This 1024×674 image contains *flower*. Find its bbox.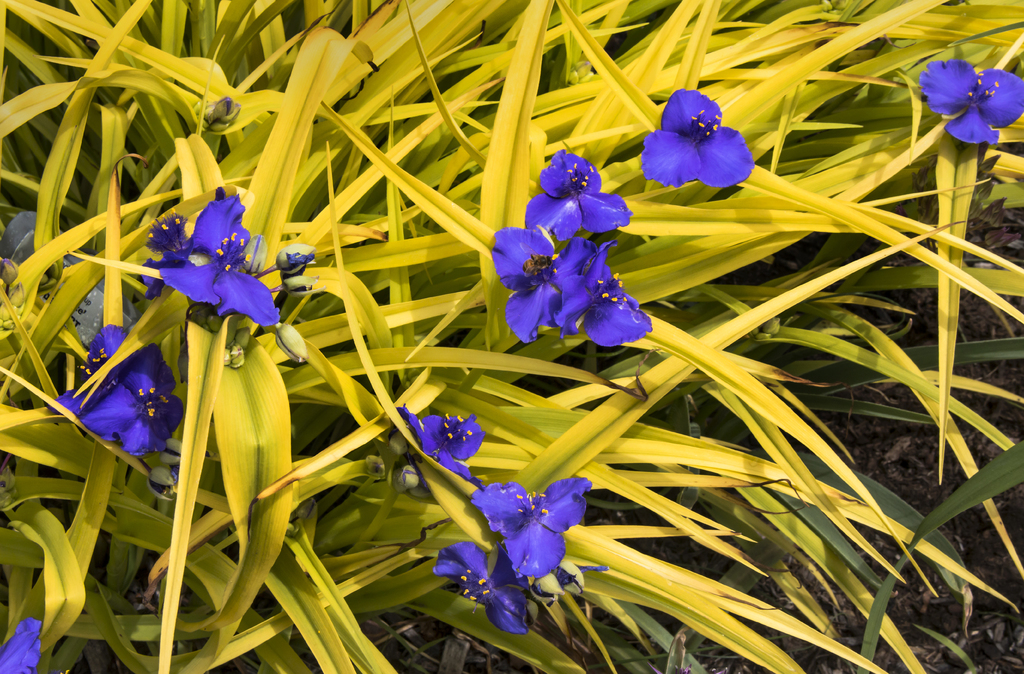
{"x1": 428, "y1": 537, "x2": 613, "y2": 645}.
